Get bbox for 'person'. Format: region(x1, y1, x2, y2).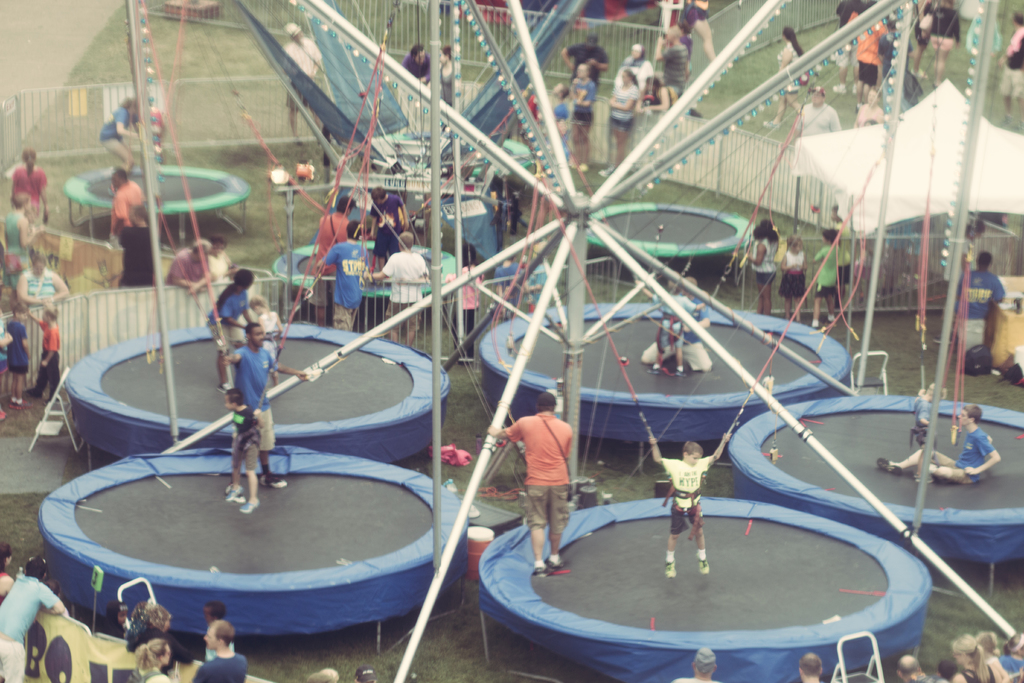
region(2, 193, 40, 287).
